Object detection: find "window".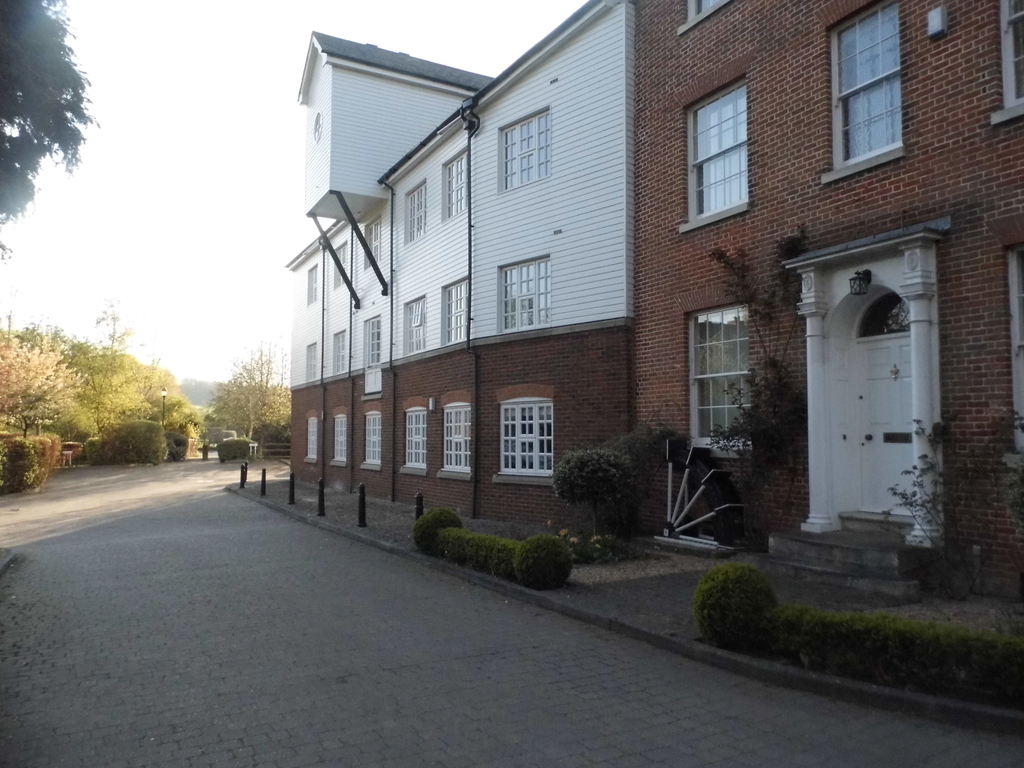
rect(990, 0, 1023, 126).
